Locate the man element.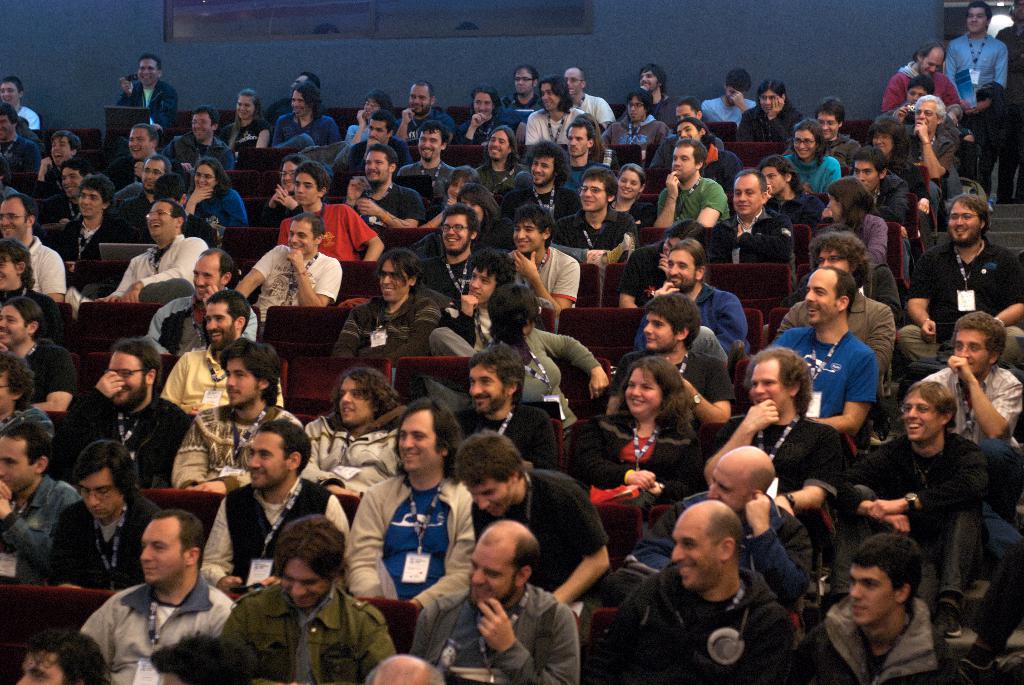
Element bbox: <region>881, 43, 963, 110</region>.
